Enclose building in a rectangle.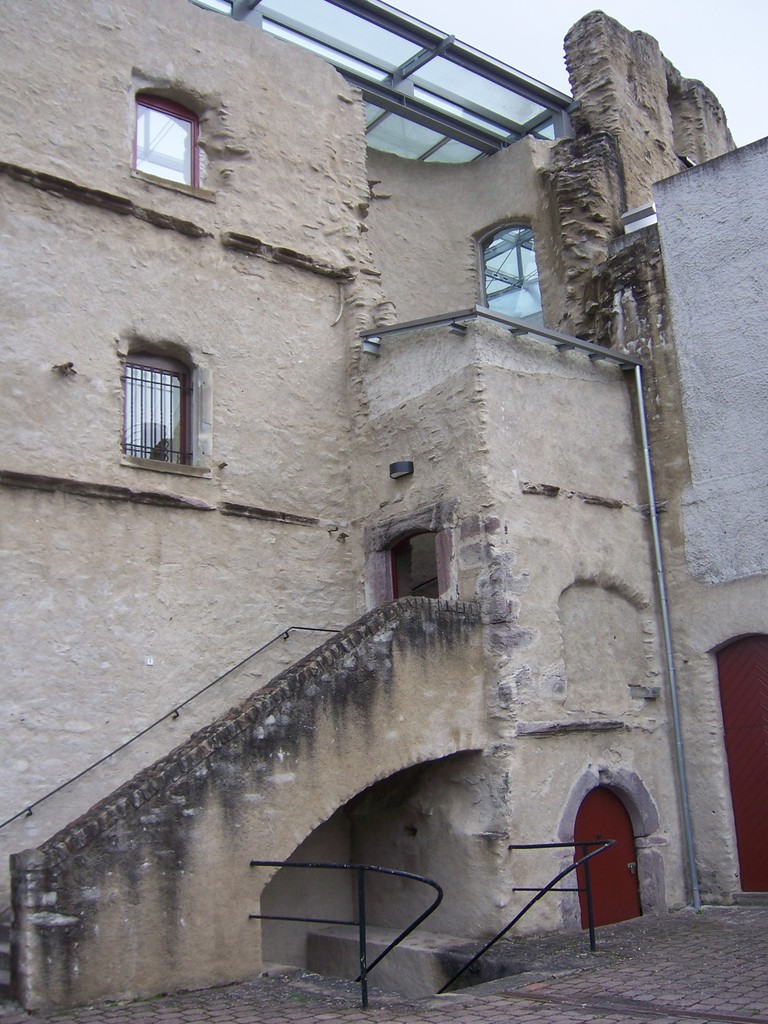
0:0:767:1007.
